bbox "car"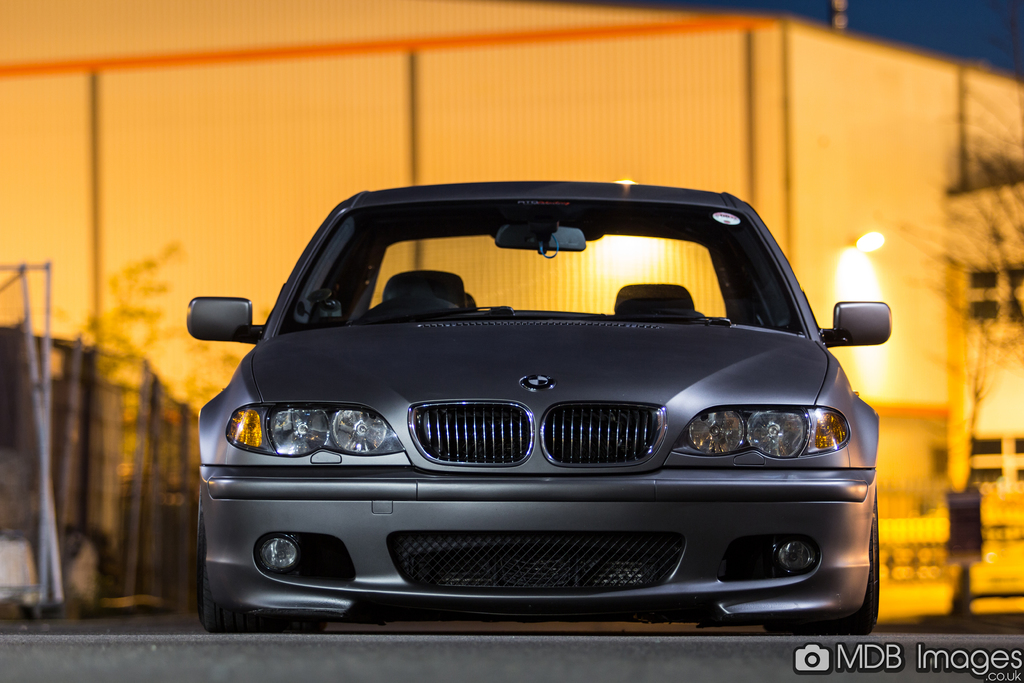
[189, 185, 893, 652]
